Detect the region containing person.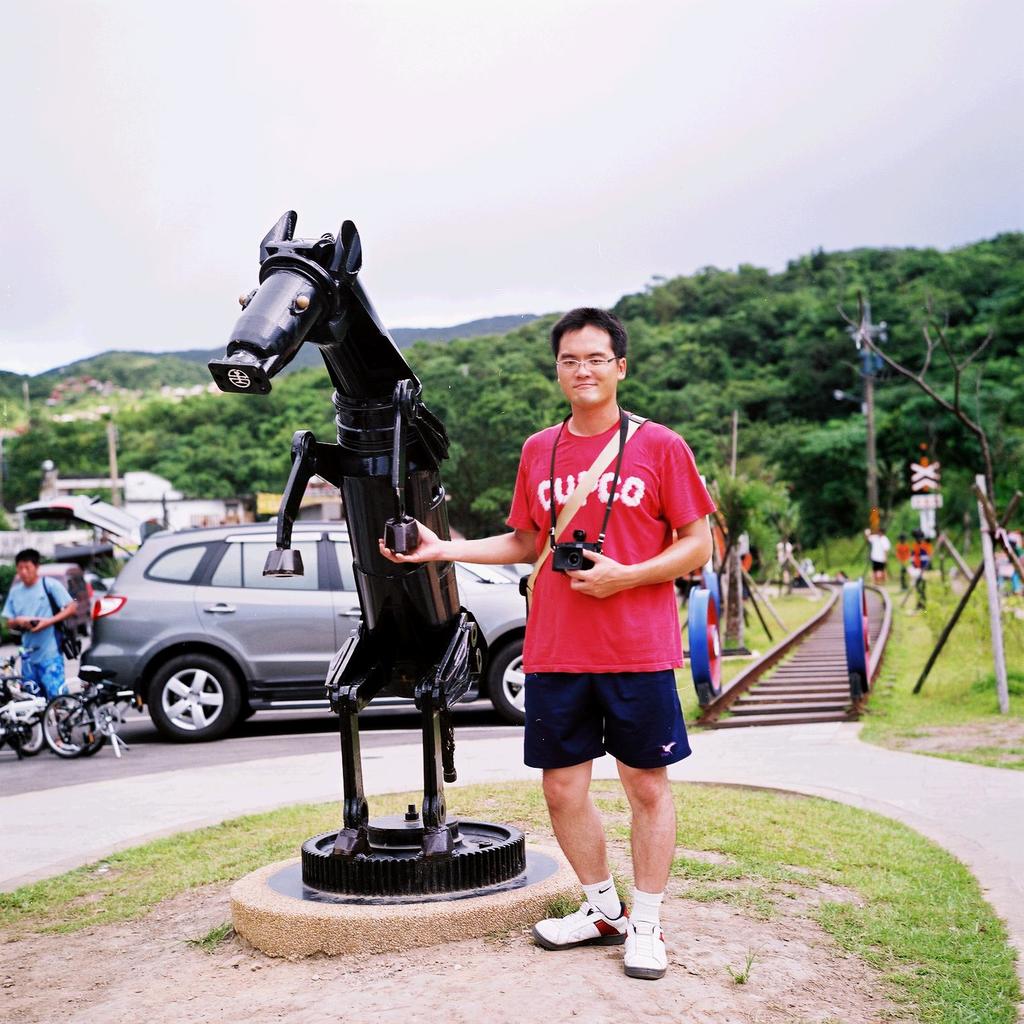
BBox(0, 549, 75, 715).
